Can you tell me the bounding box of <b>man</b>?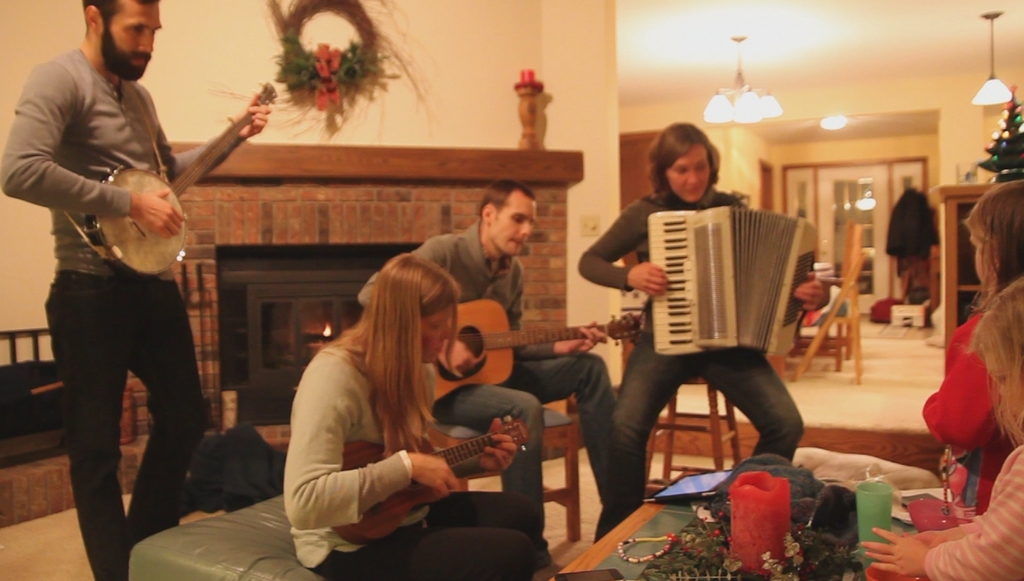
<region>0, 0, 273, 580</region>.
